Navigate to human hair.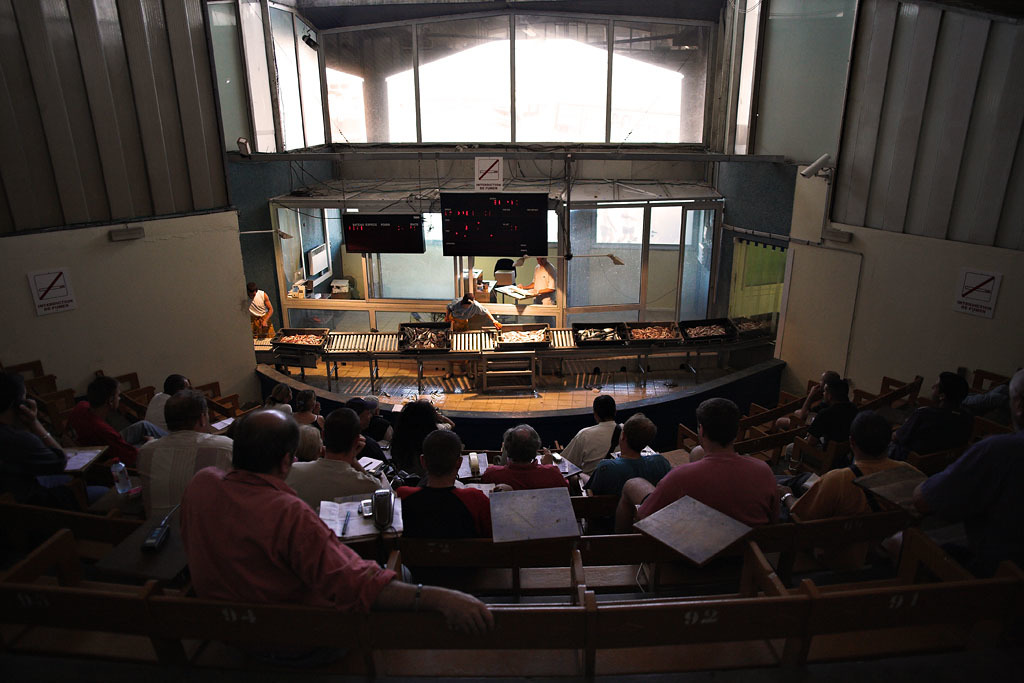
Navigation target: (left=321, top=407, right=362, bottom=455).
